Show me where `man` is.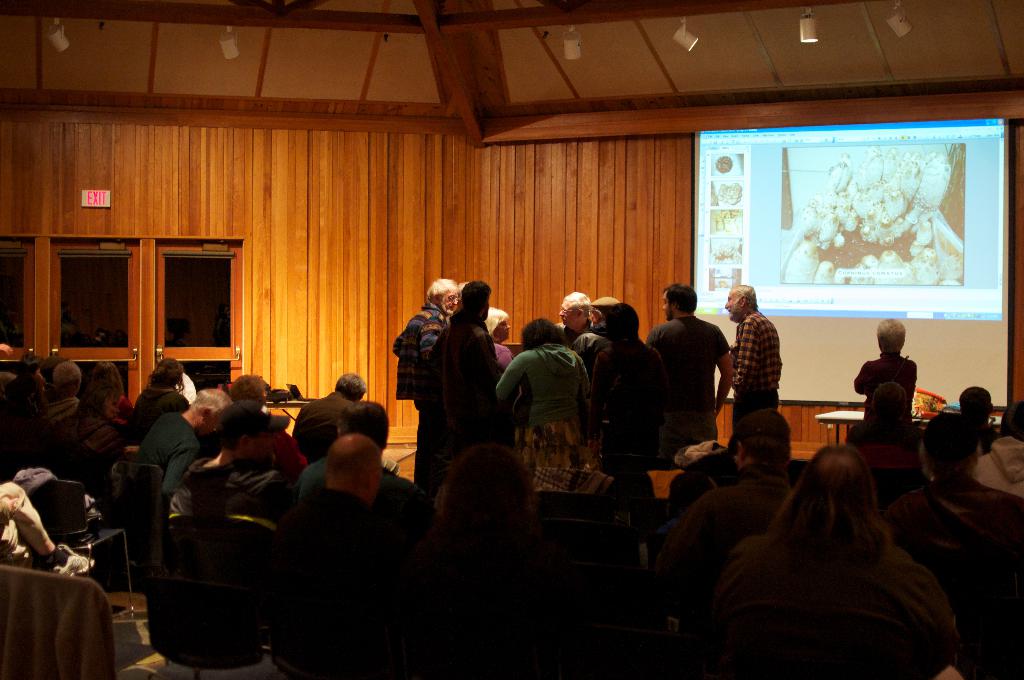
`man` is at 168:409:304:538.
